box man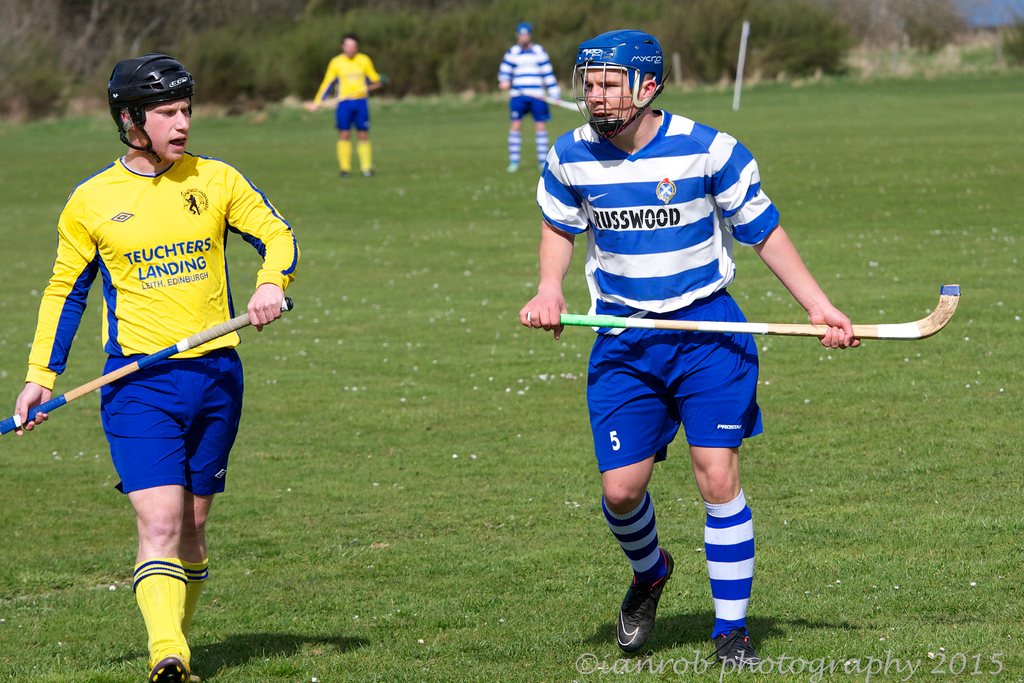
x1=312 y1=34 x2=384 y2=176
